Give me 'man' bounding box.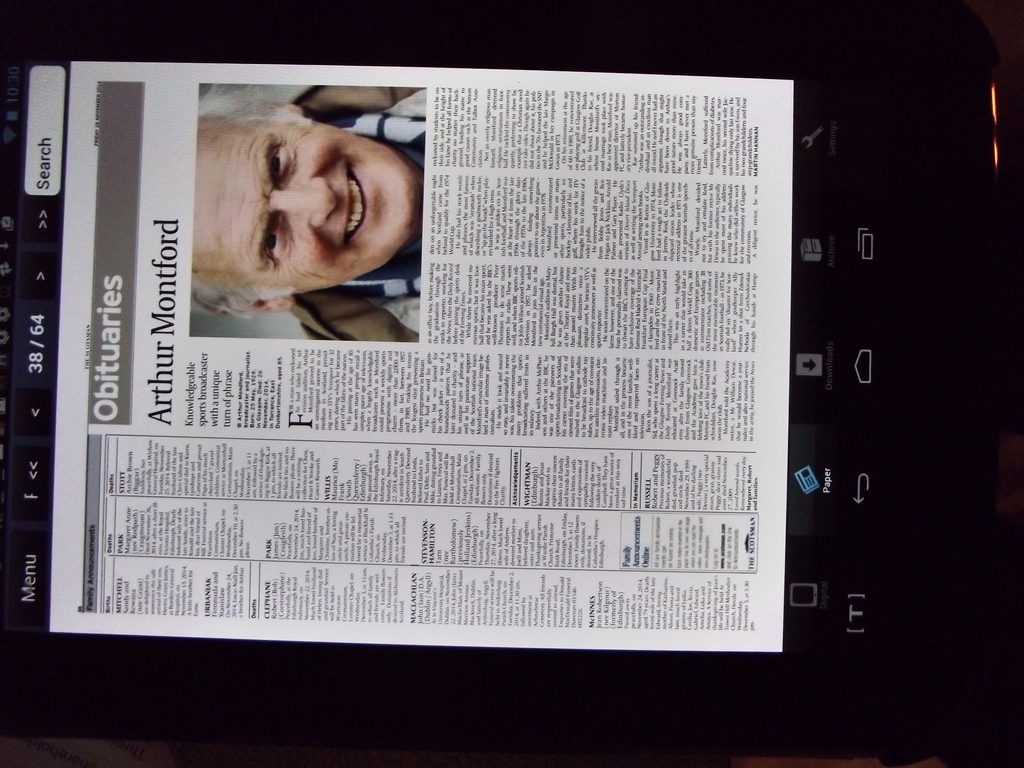
select_region(186, 113, 436, 333).
